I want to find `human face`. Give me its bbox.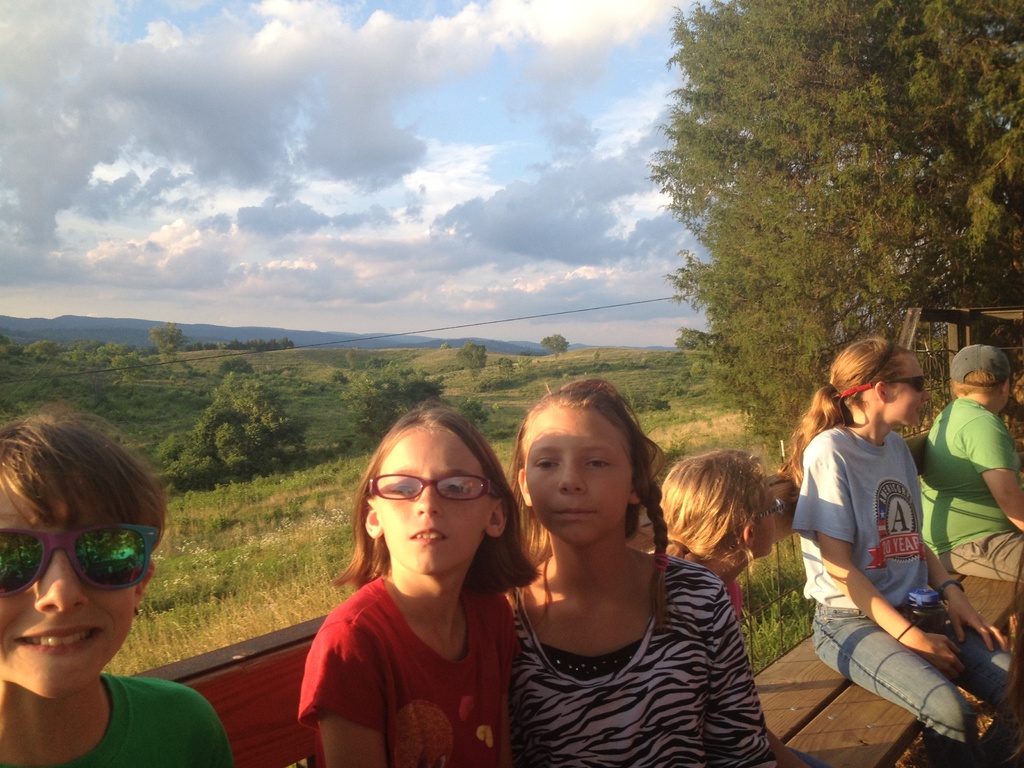
<region>893, 349, 931, 425</region>.
